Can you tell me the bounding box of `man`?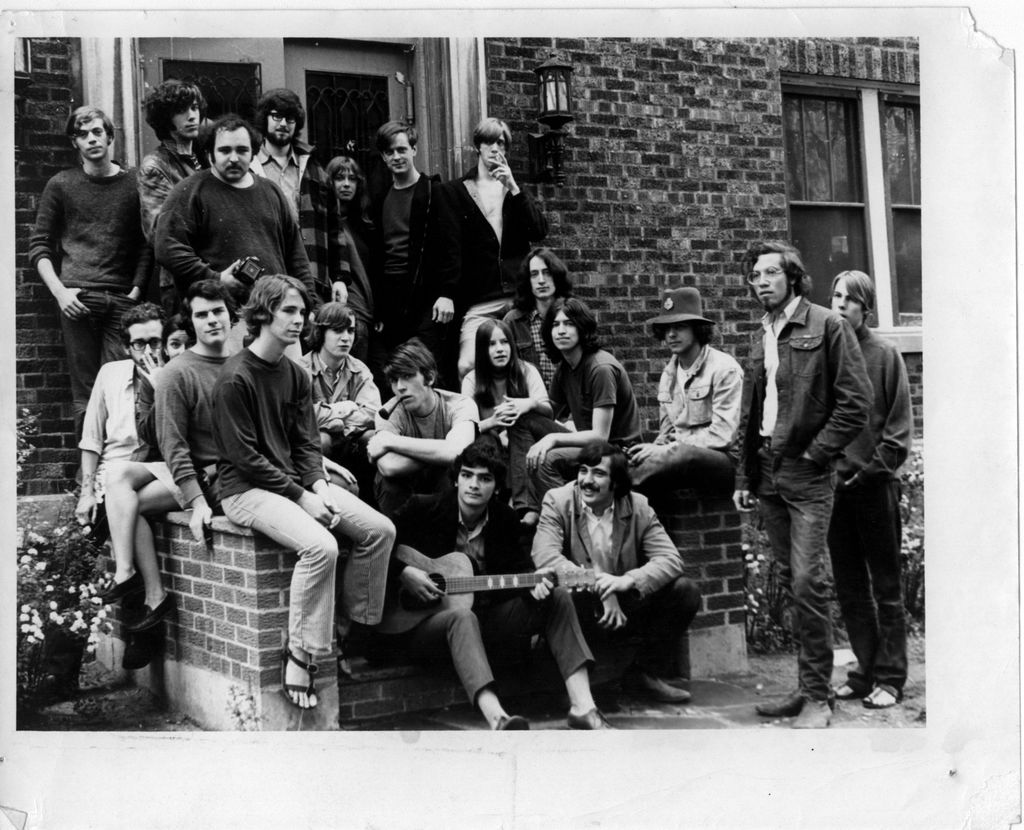
box=[407, 125, 534, 306].
